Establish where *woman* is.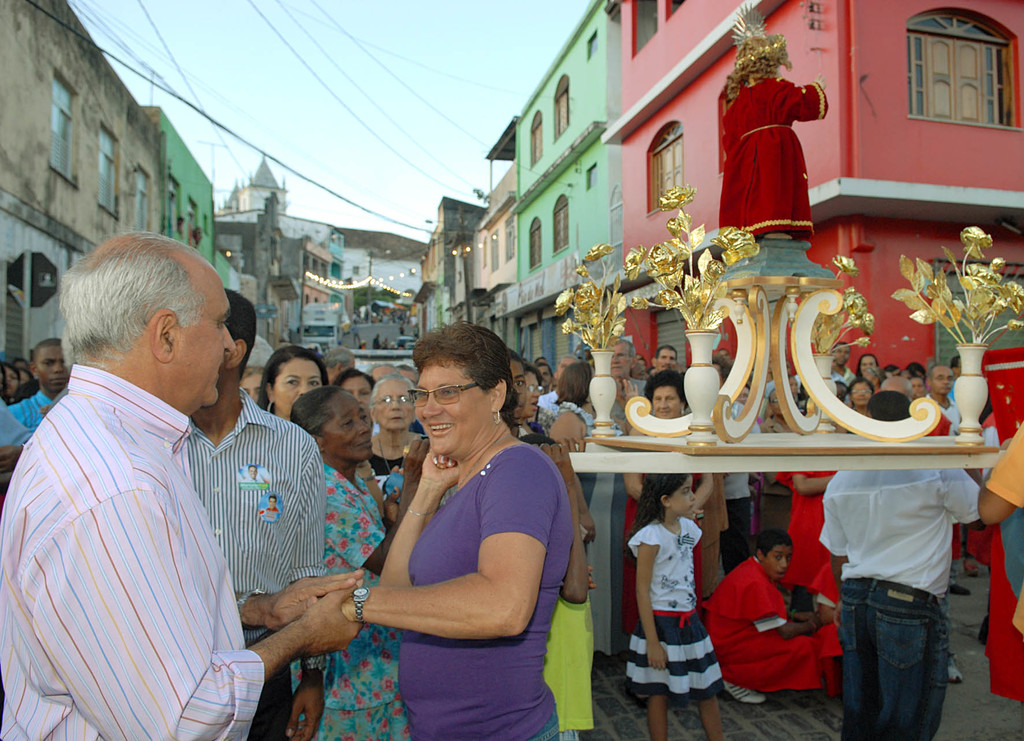
Established at rect(285, 386, 434, 740).
